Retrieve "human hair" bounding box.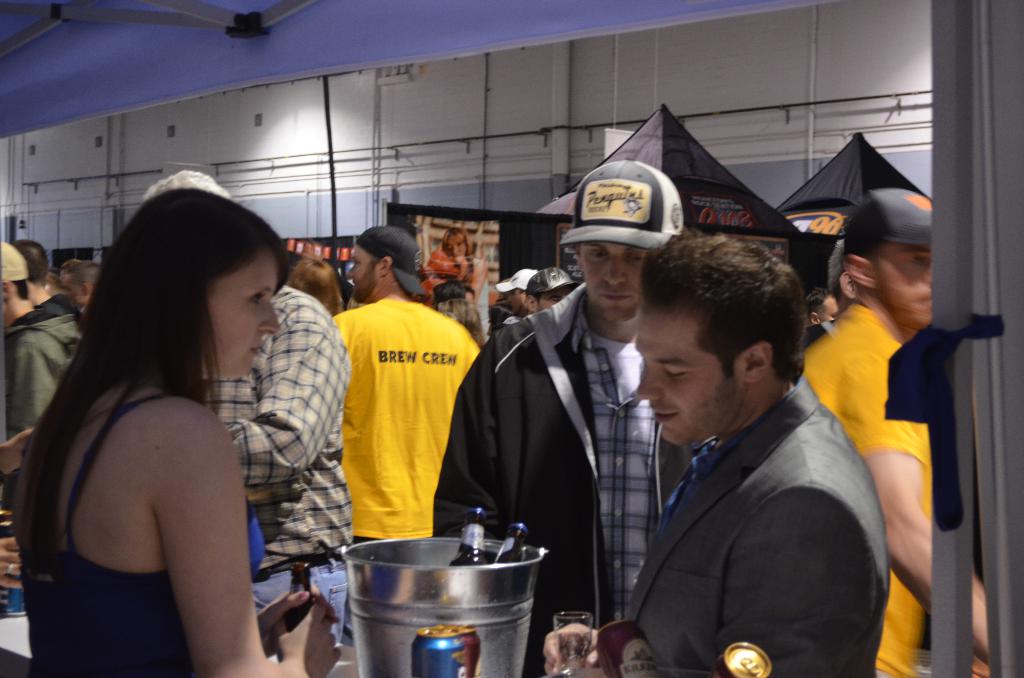
Bounding box: bbox=(442, 227, 476, 273).
